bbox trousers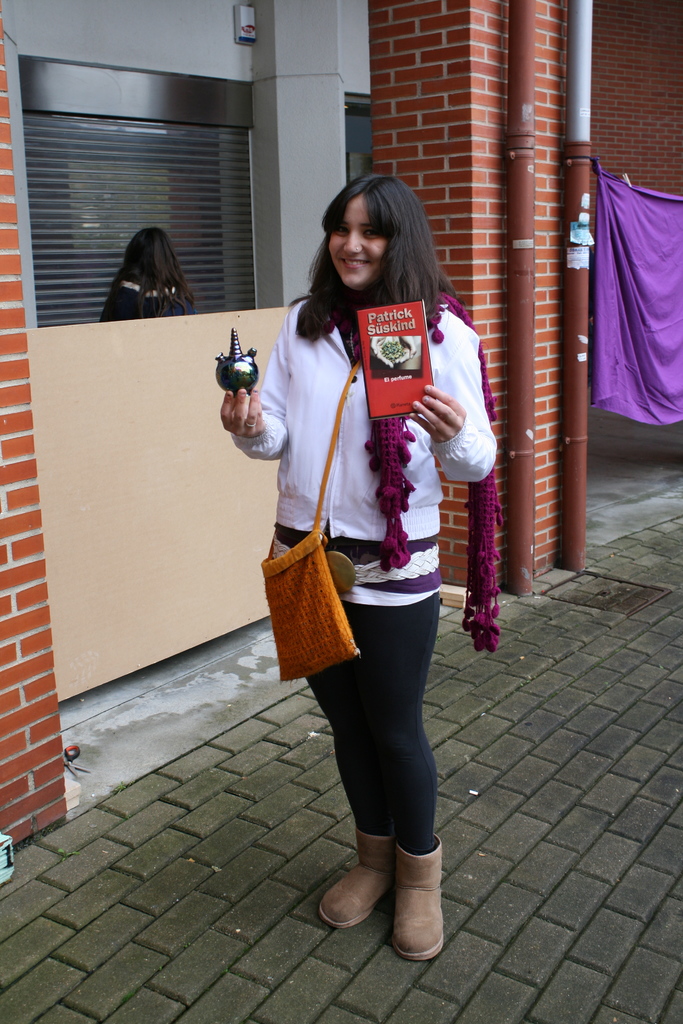
{"x1": 307, "y1": 593, "x2": 440, "y2": 858}
